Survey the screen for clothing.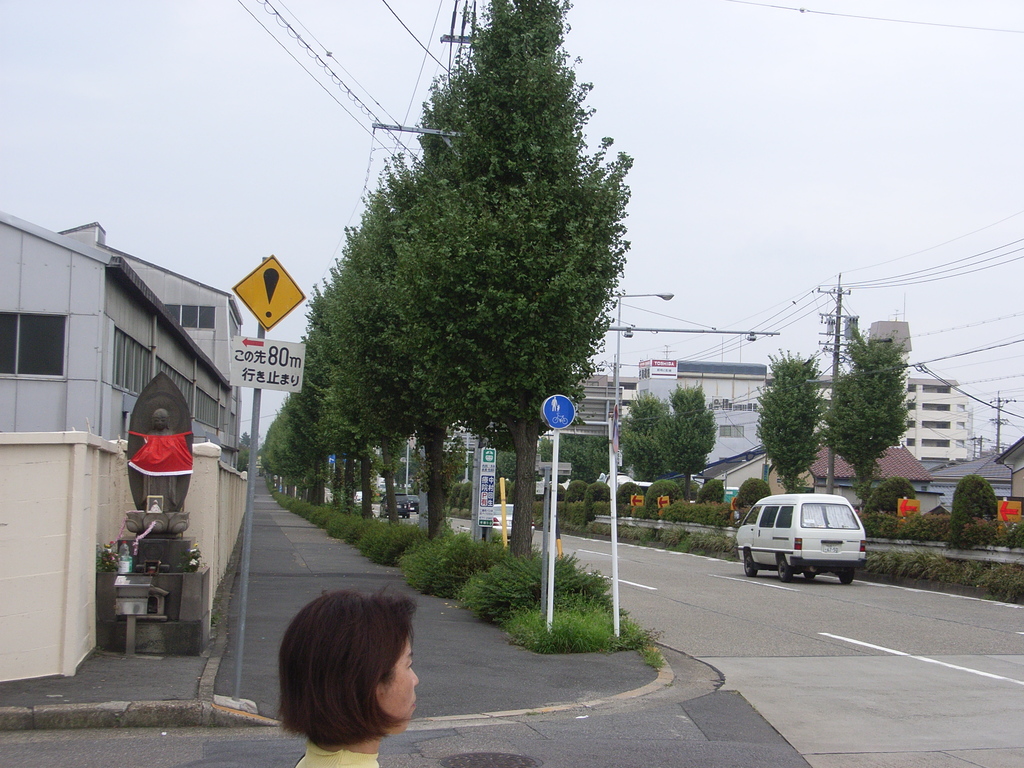
Survey found: bbox=(295, 740, 387, 767).
